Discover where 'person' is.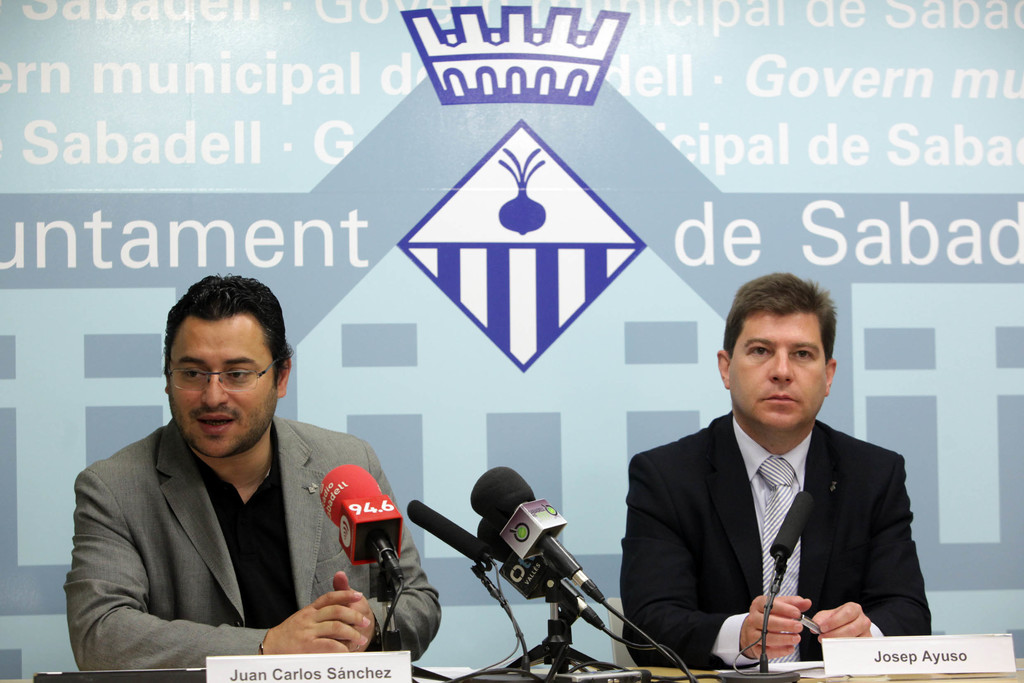
Discovered at crop(620, 268, 934, 670).
